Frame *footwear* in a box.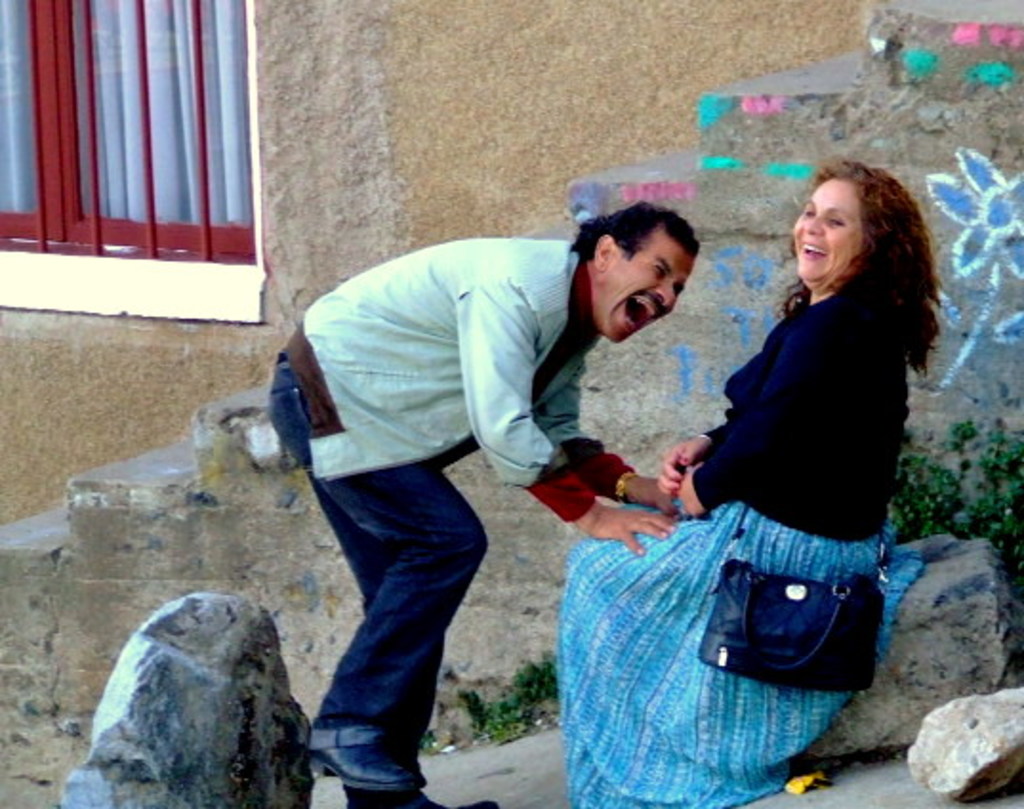
locate(305, 698, 408, 786).
